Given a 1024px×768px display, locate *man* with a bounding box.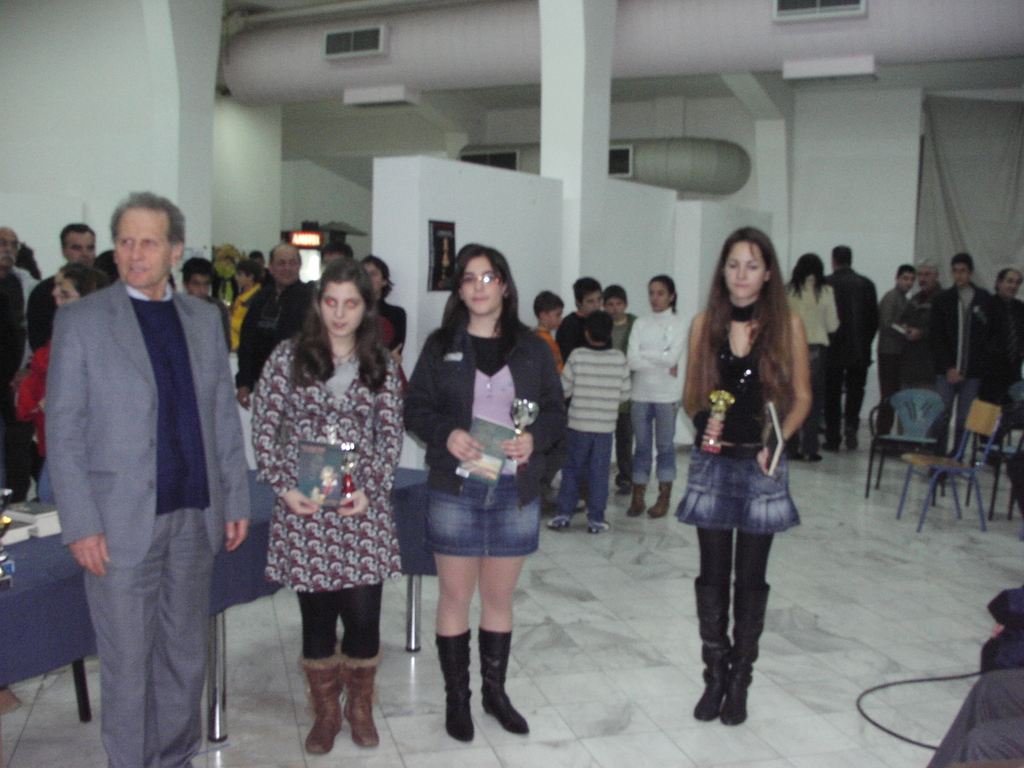
Located: bbox=[927, 250, 989, 442].
